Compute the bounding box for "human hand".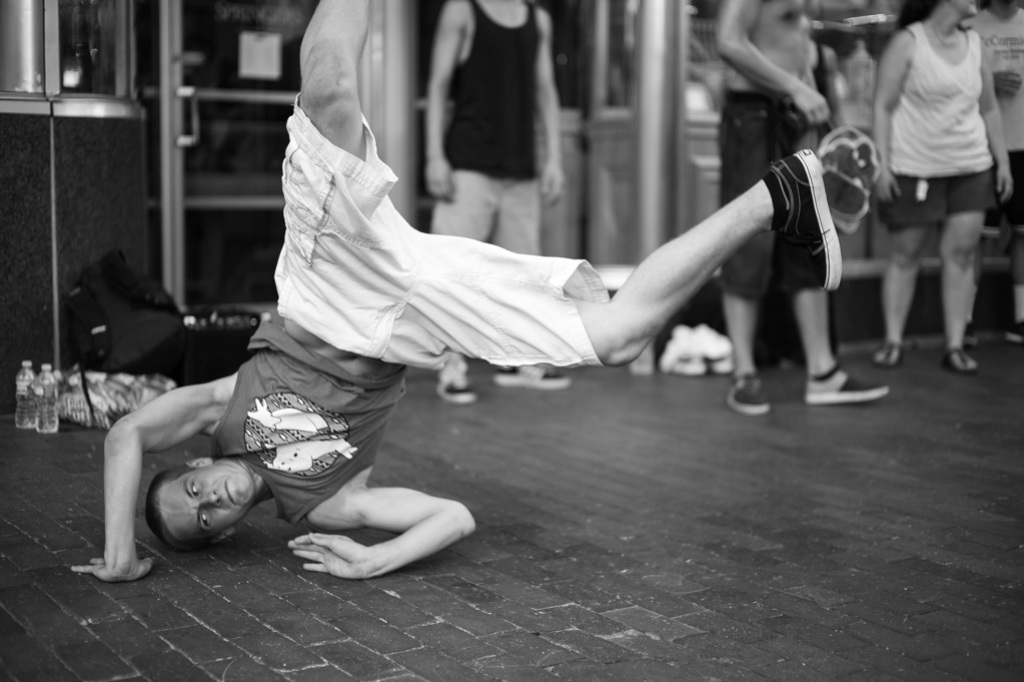
(871, 164, 903, 205).
